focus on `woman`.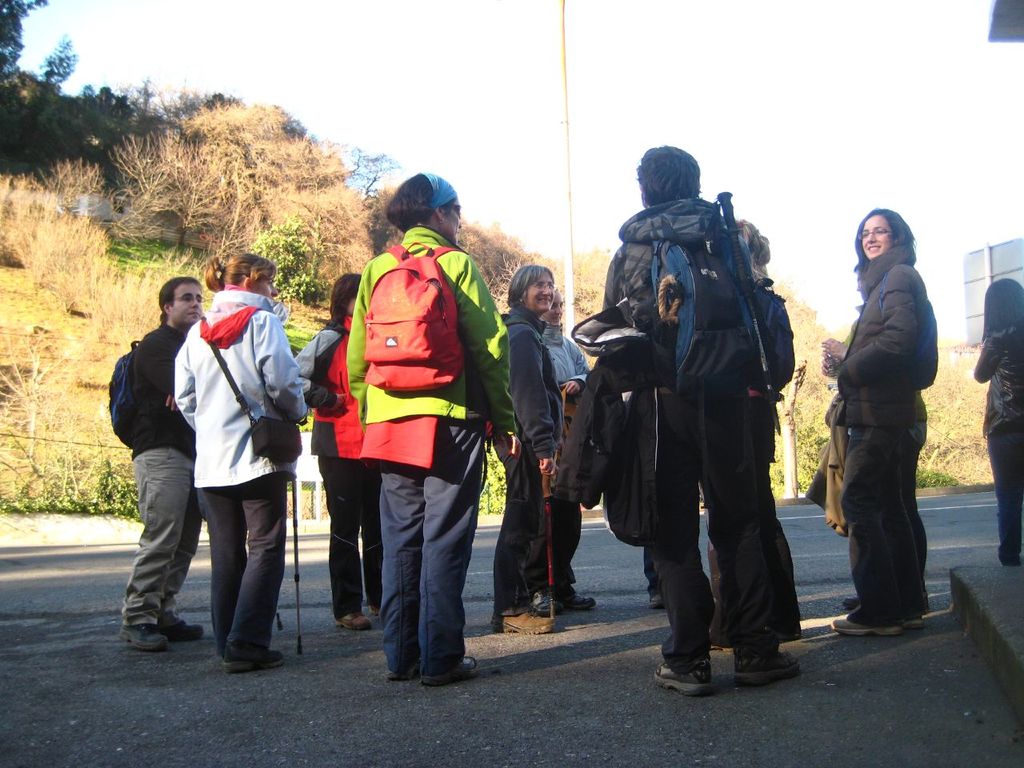
Focused at locate(346, 166, 519, 679).
